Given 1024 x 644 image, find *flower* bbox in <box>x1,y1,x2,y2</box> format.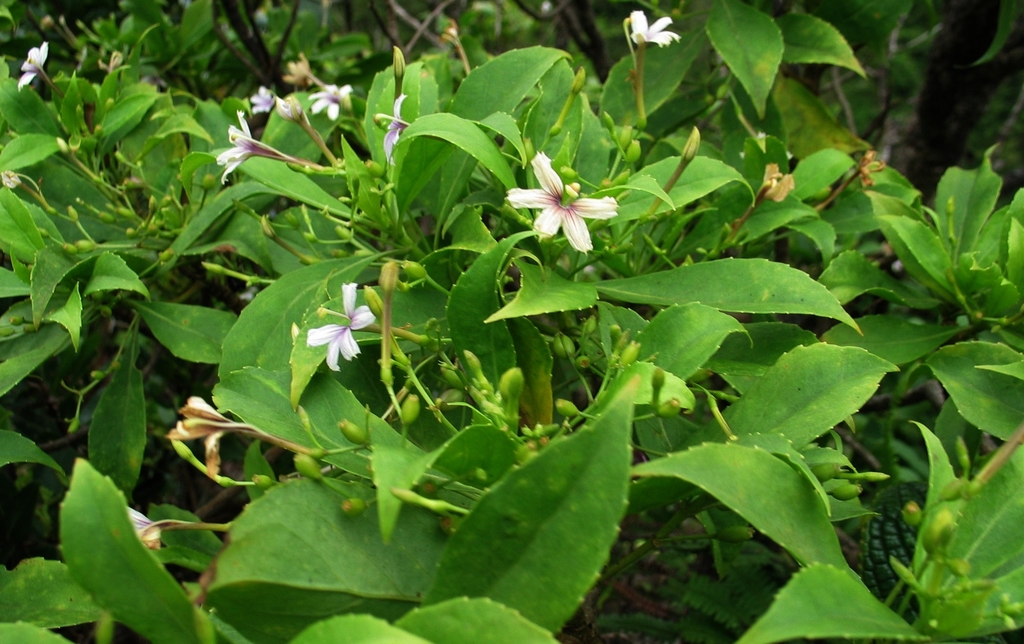
<box>714,524,755,543</box>.
